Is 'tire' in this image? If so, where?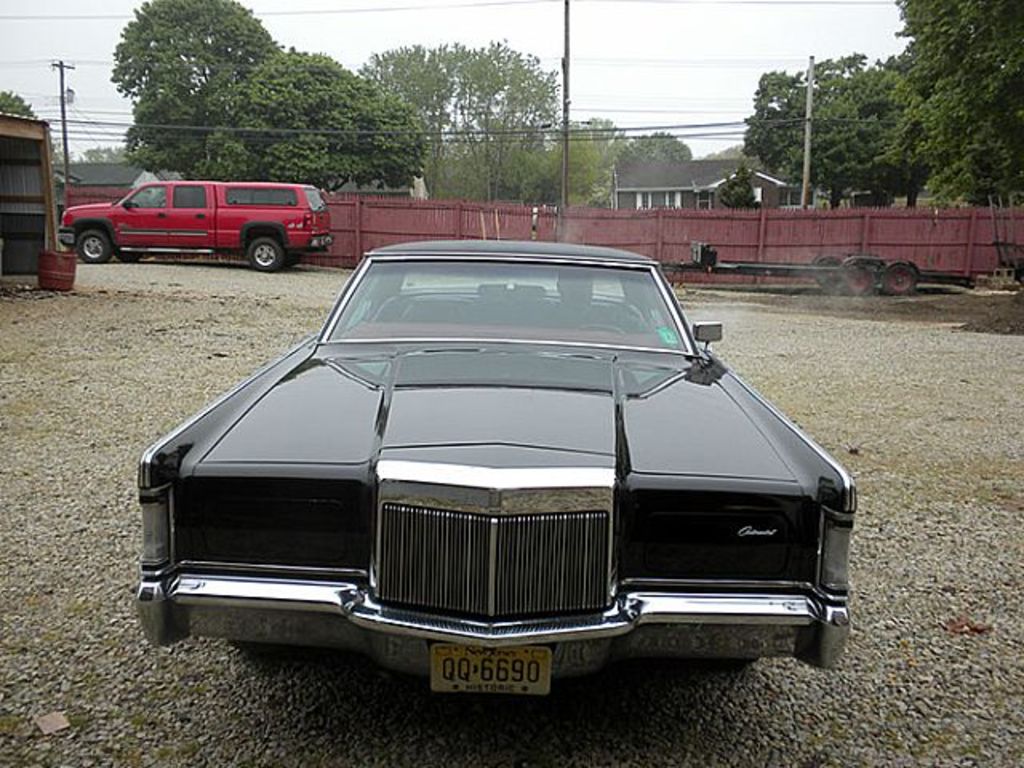
Yes, at (877, 258, 920, 294).
